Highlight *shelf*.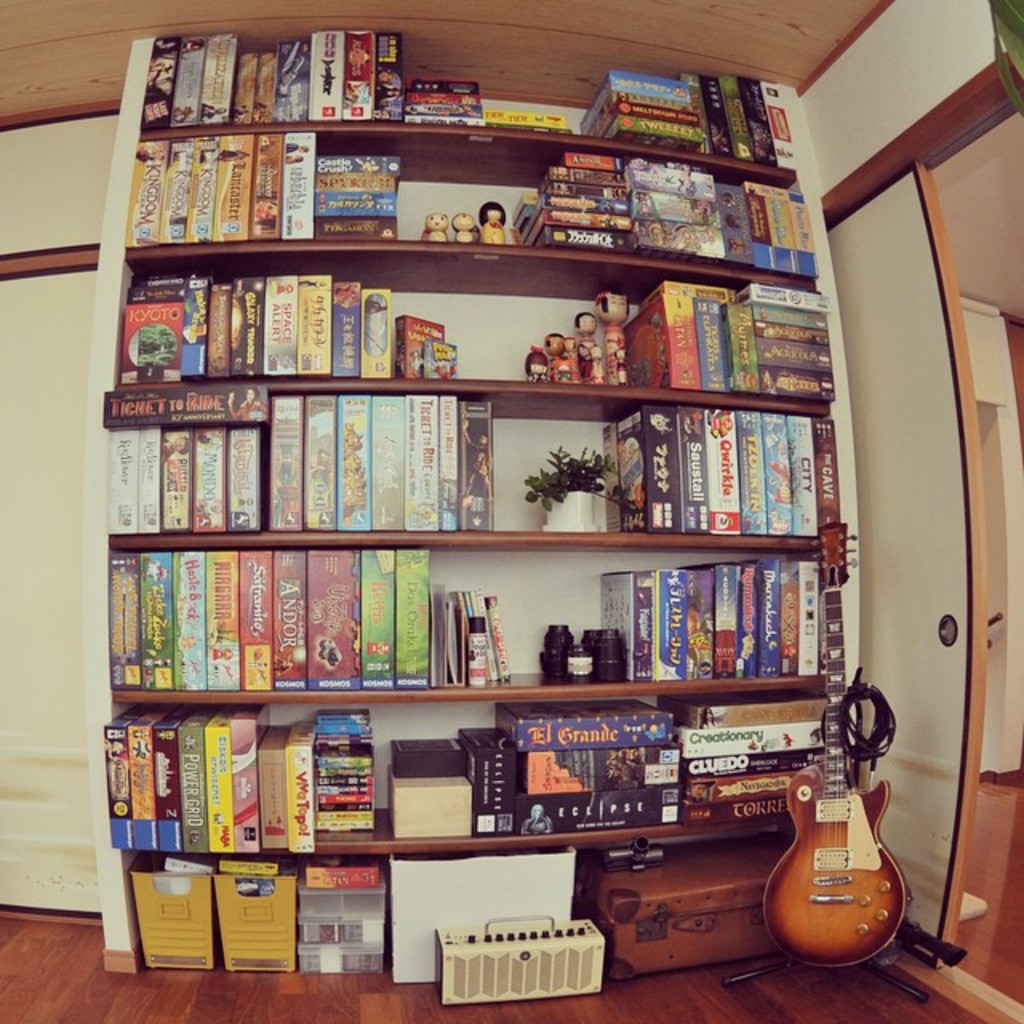
Highlighted region: crop(83, 35, 867, 966).
